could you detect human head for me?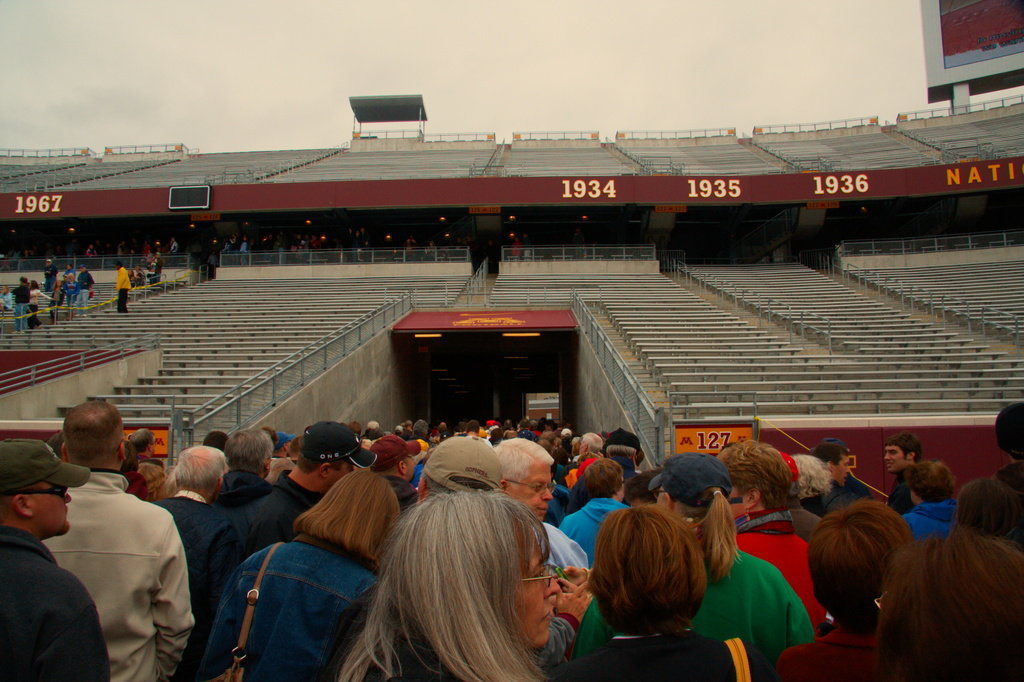
Detection result: <box>438,421,447,432</box>.
